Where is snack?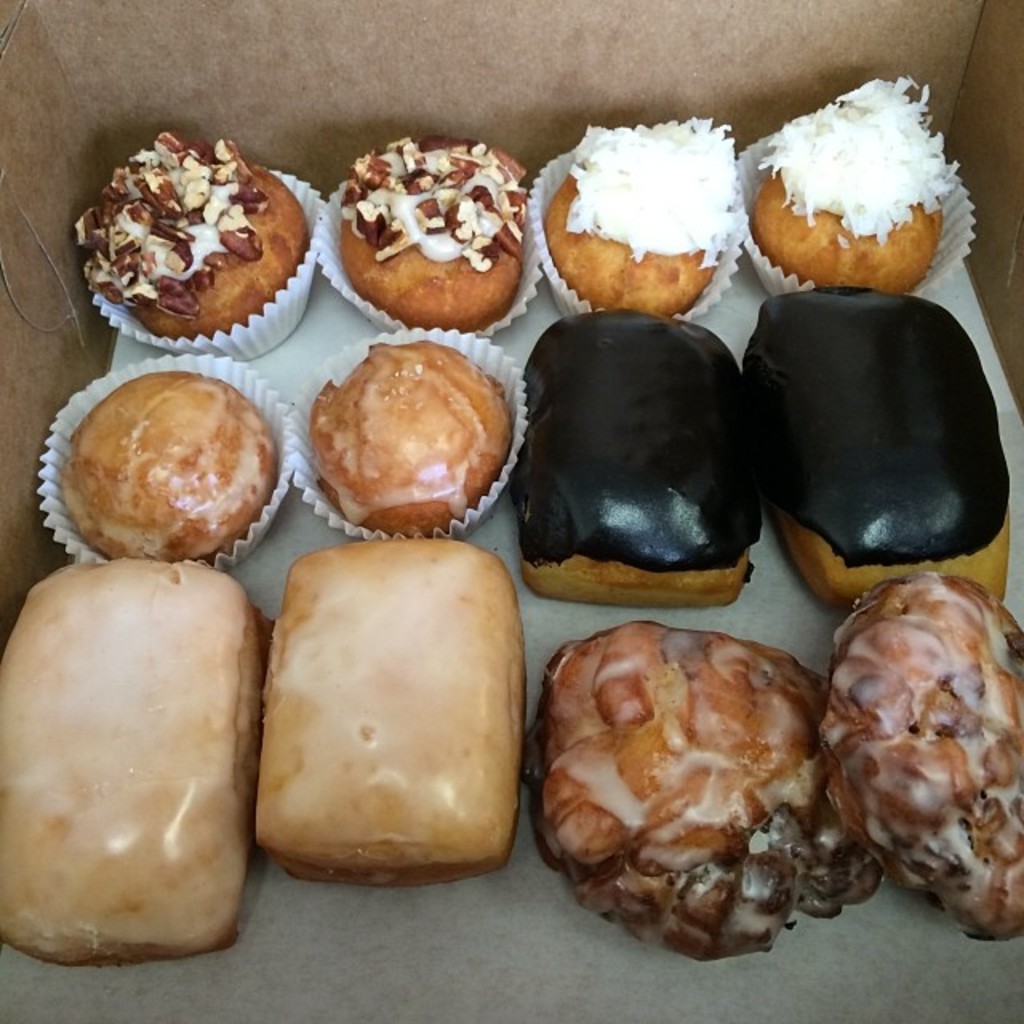
BBox(526, 630, 875, 962).
